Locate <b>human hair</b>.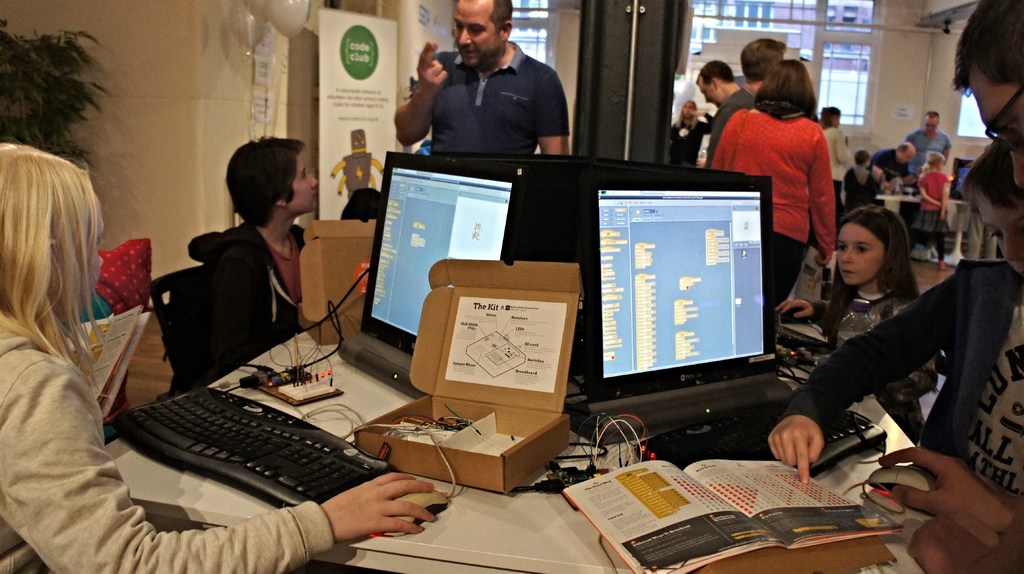
Bounding box: <bbox>957, 0, 1023, 93</bbox>.
